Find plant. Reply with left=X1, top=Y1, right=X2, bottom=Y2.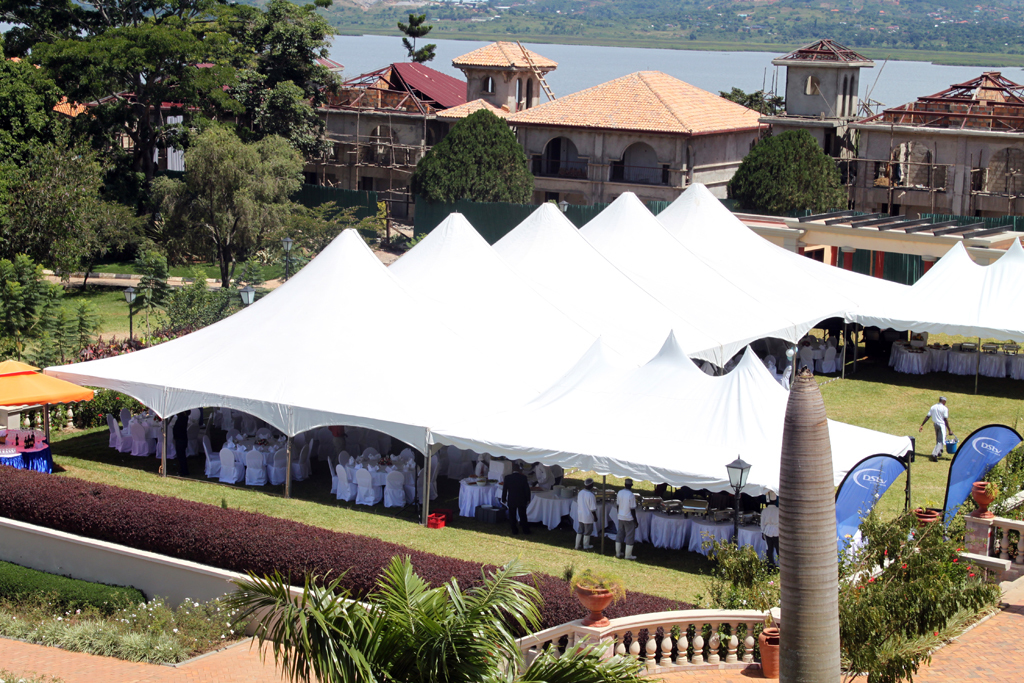
left=860, top=580, right=997, bottom=681.
